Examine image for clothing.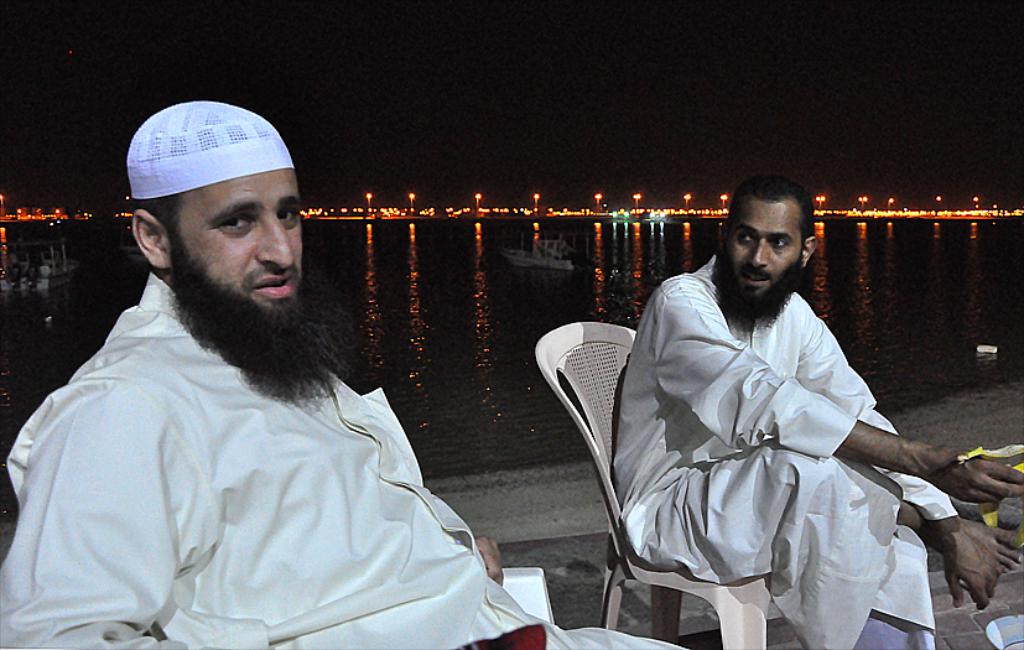
Examination result: bbox=(607, 250, 1005, 649).
